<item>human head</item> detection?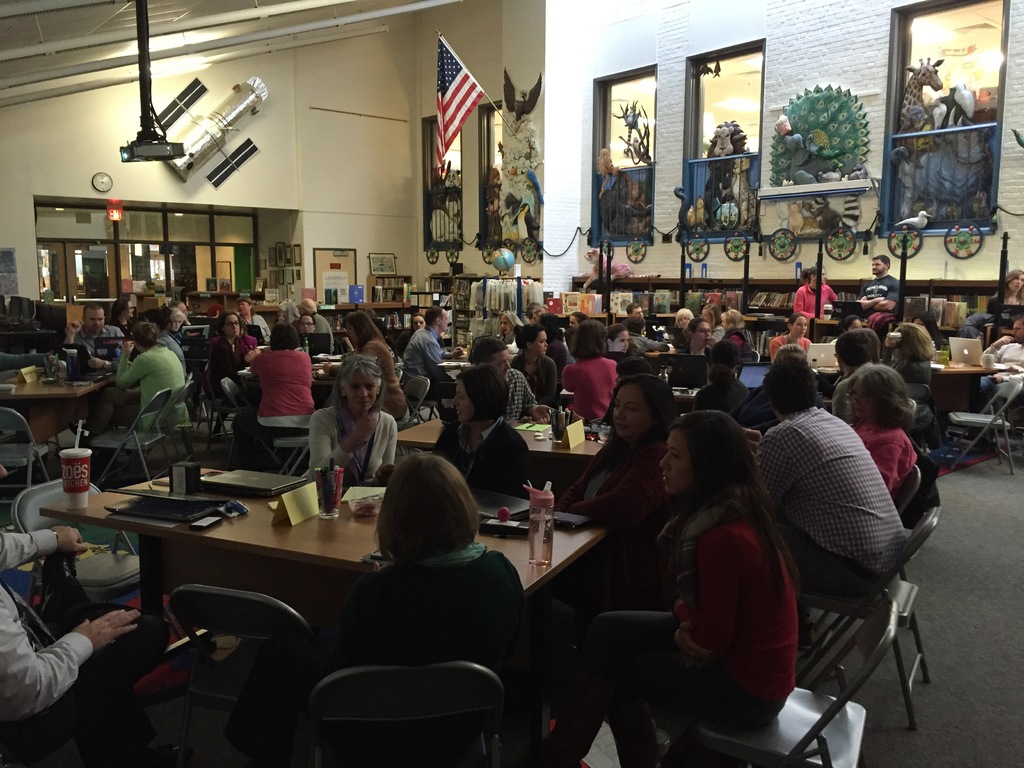
crop(529, 301, 550, 318)
